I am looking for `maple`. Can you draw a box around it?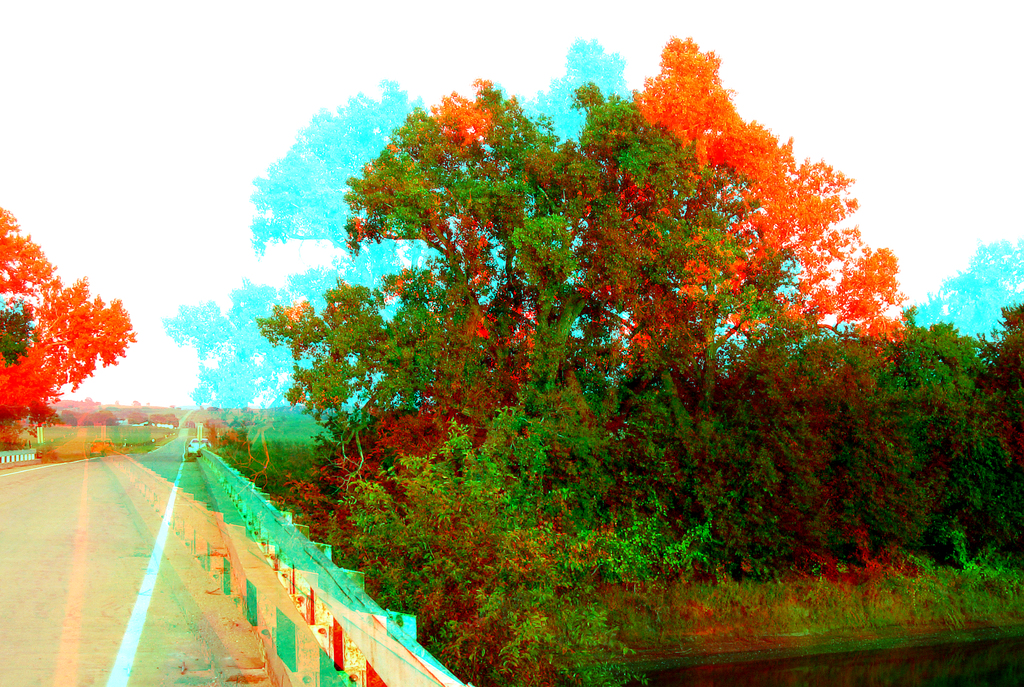
Sure, the bounding box is (x1=254, y1=276, x2=476, y2=497).
